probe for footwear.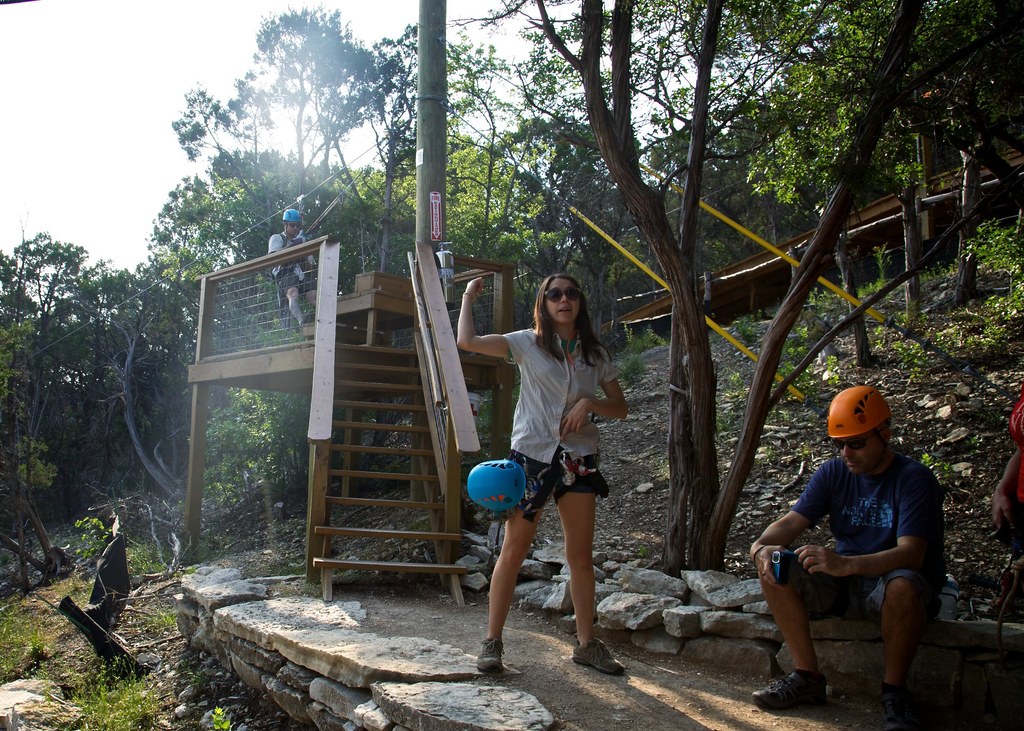
Probe result: Rect(477, 642, 504, 670).
